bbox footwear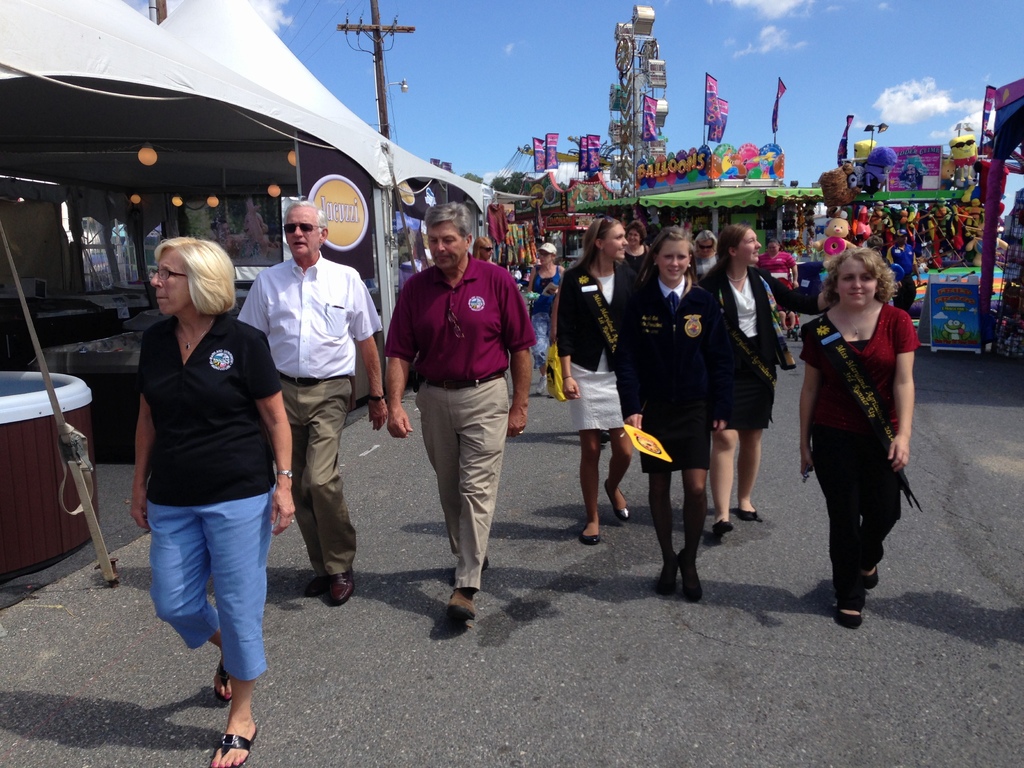
bbox=[712, 521, 733, 532]
